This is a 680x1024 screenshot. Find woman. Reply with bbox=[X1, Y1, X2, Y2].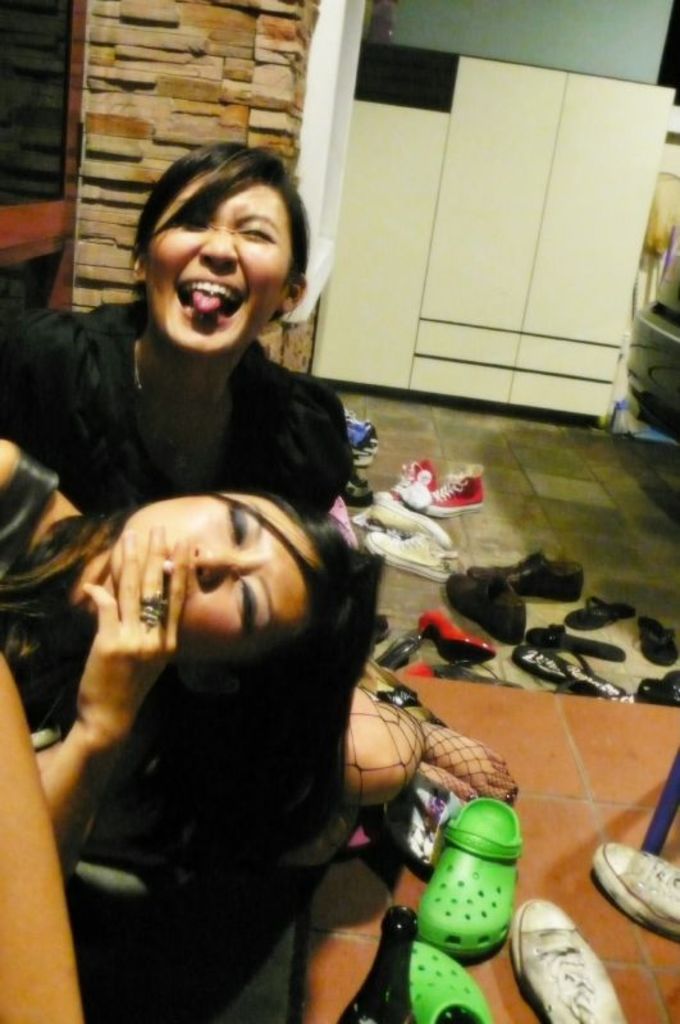
bbox=[0, 136, 519, 810].
